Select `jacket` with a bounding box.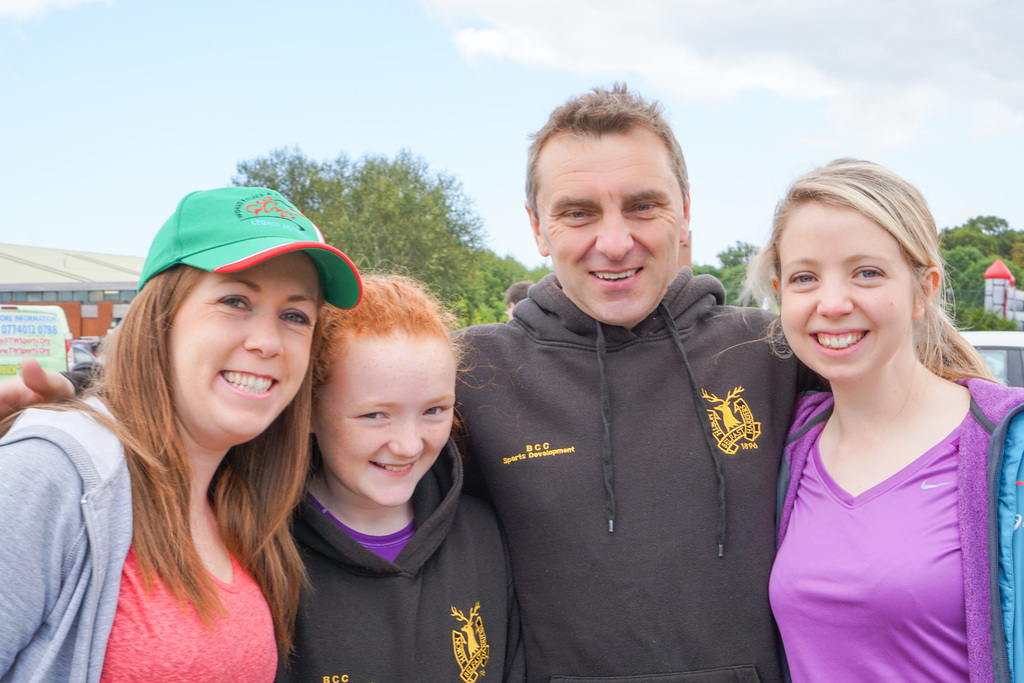
[267, 457, 555, 675].
